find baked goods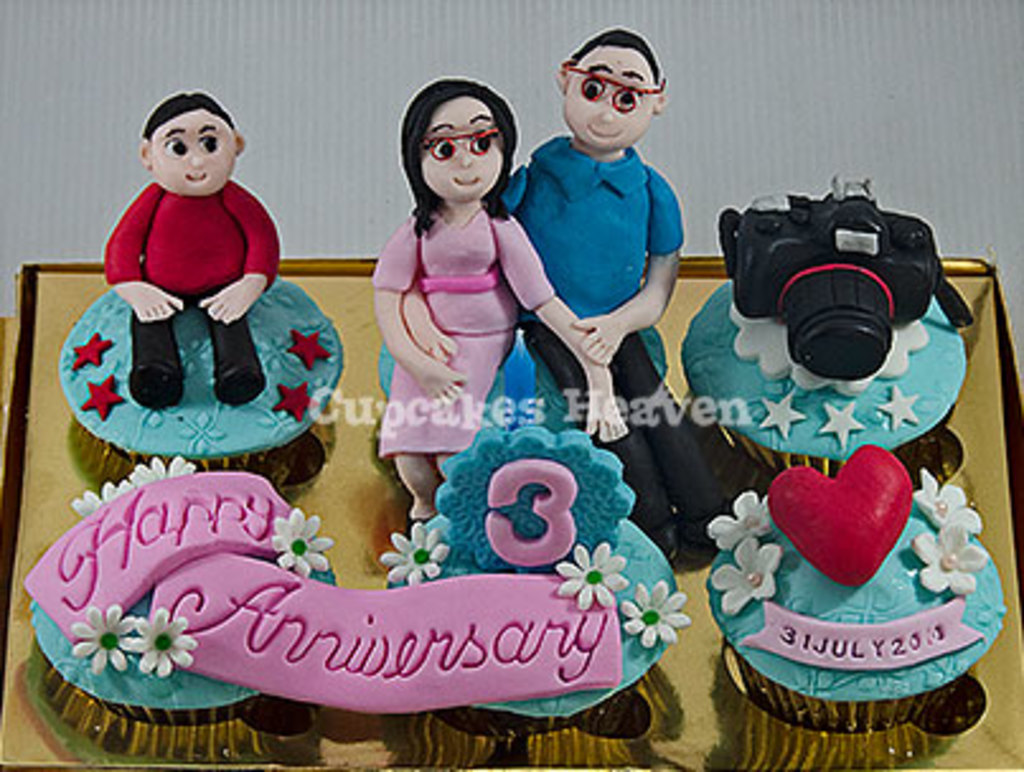
crop(701, 490, 986, 752)
